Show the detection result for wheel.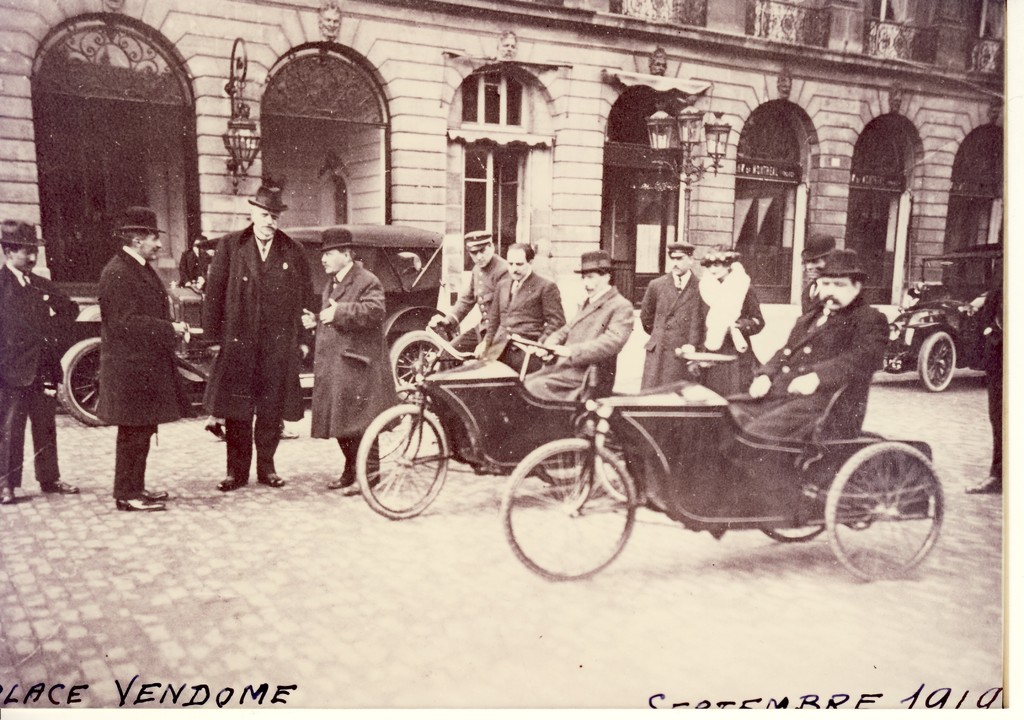
824 439 945 582.
